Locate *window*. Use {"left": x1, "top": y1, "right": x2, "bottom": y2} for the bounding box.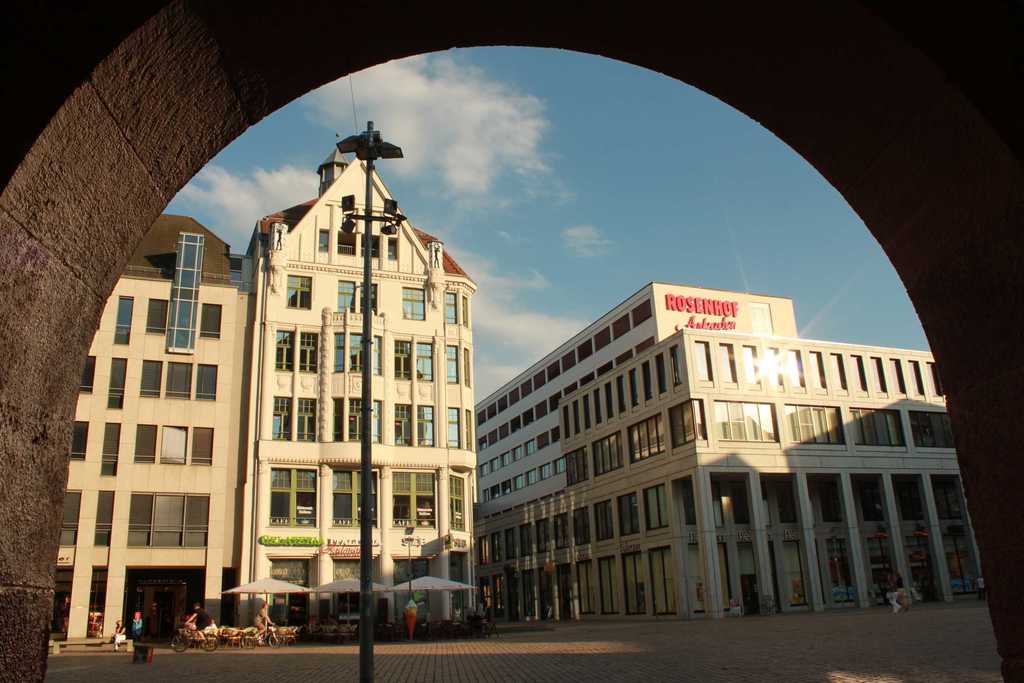
{"left": 147, "top": 298, "right": 166, "bottom": 334}.
